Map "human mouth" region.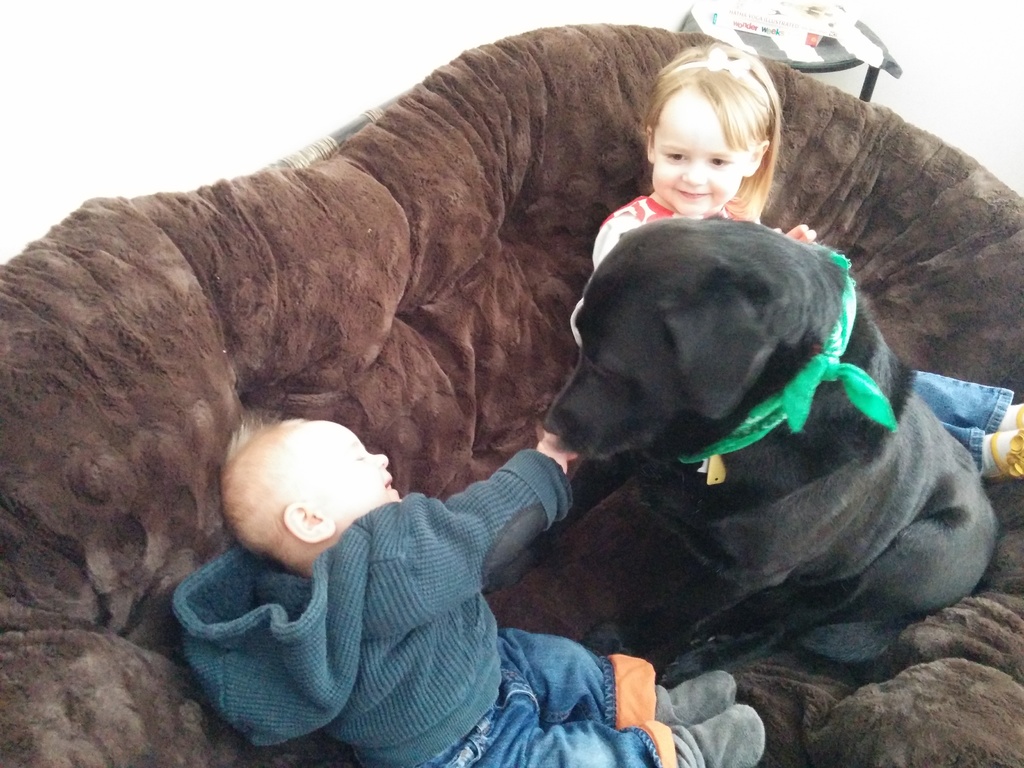
Mapped to <region>668, 188, 717, 209</region>.
